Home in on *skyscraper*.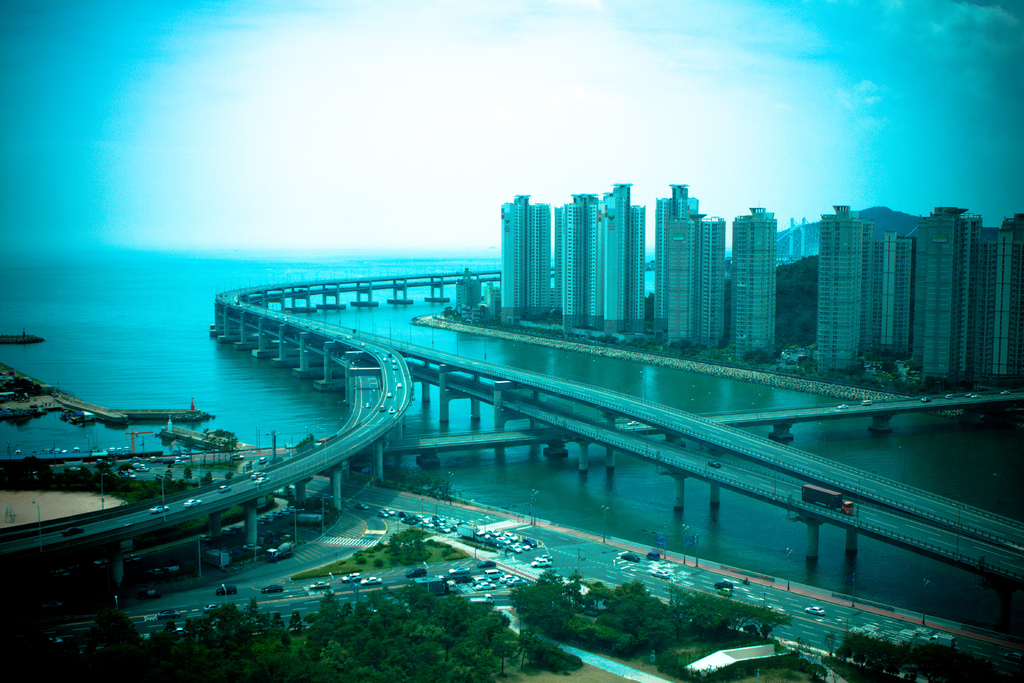
Homed in at BBox(533, 202, 550, 331).
